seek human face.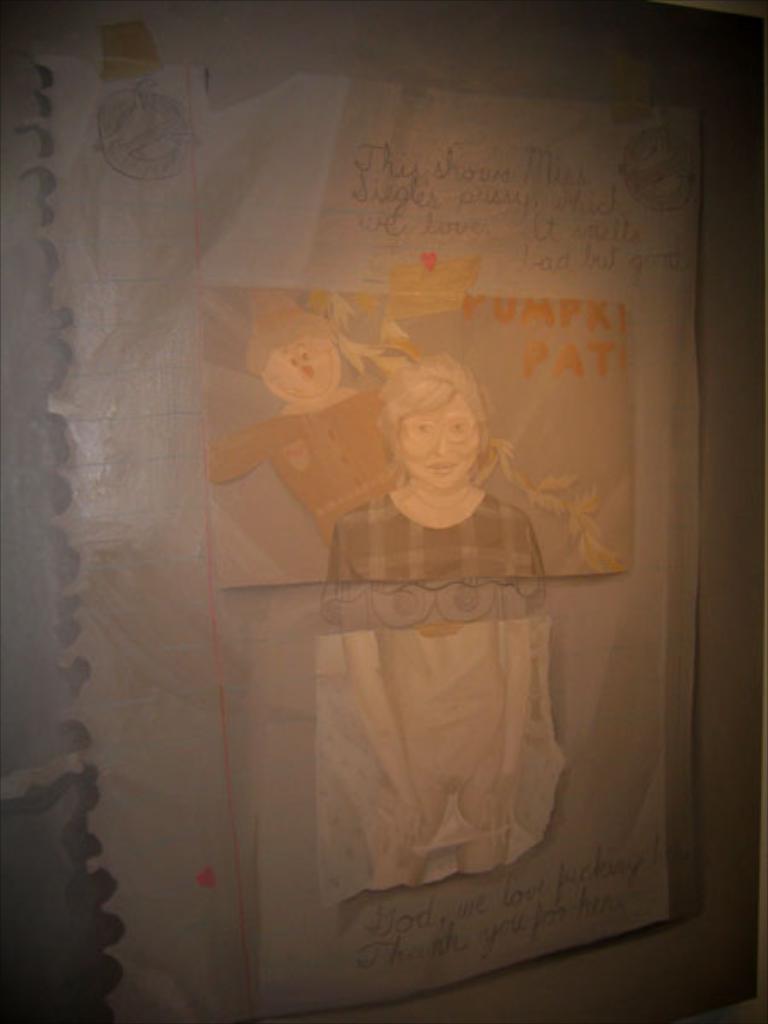
left=401, top=403, right=478, bottom=492.
